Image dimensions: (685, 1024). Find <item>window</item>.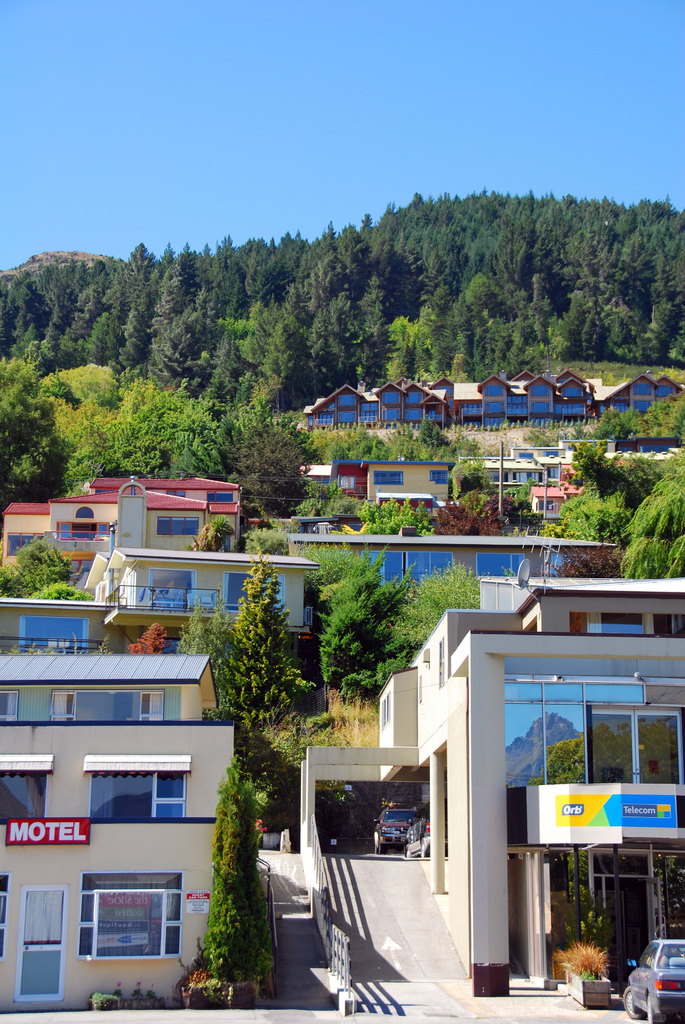
[x1=380, y1=691, x2=392, y2=725].
